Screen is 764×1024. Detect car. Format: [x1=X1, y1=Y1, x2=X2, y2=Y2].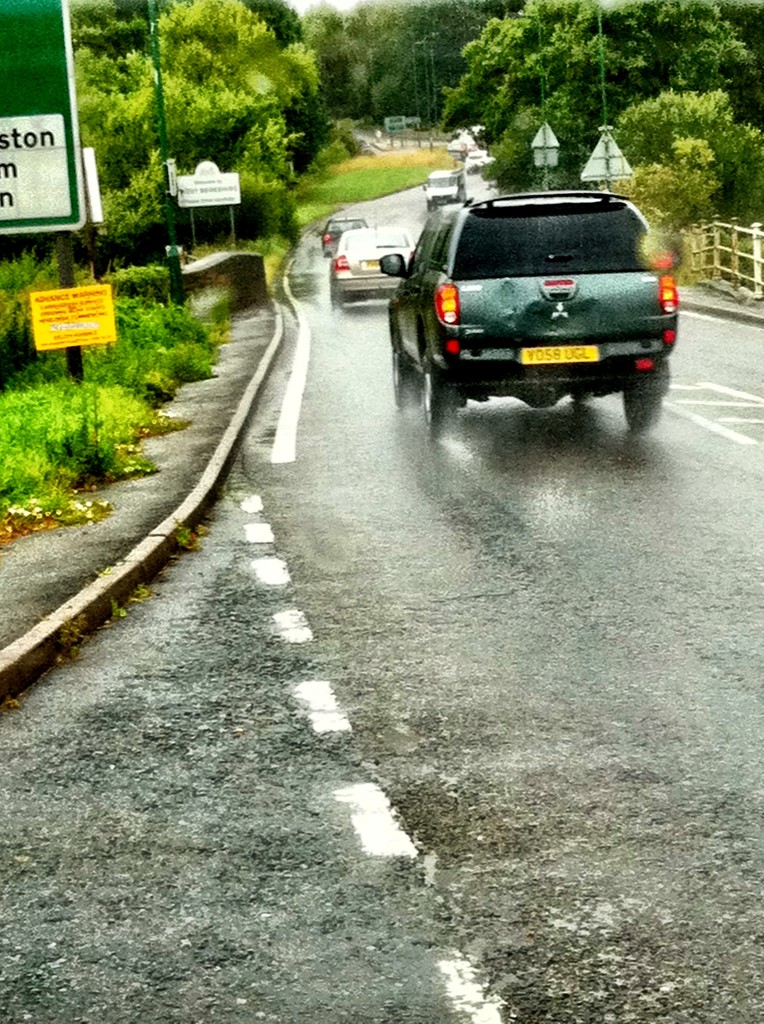
[x1=421, y1=171, x2=465, y2=204].
